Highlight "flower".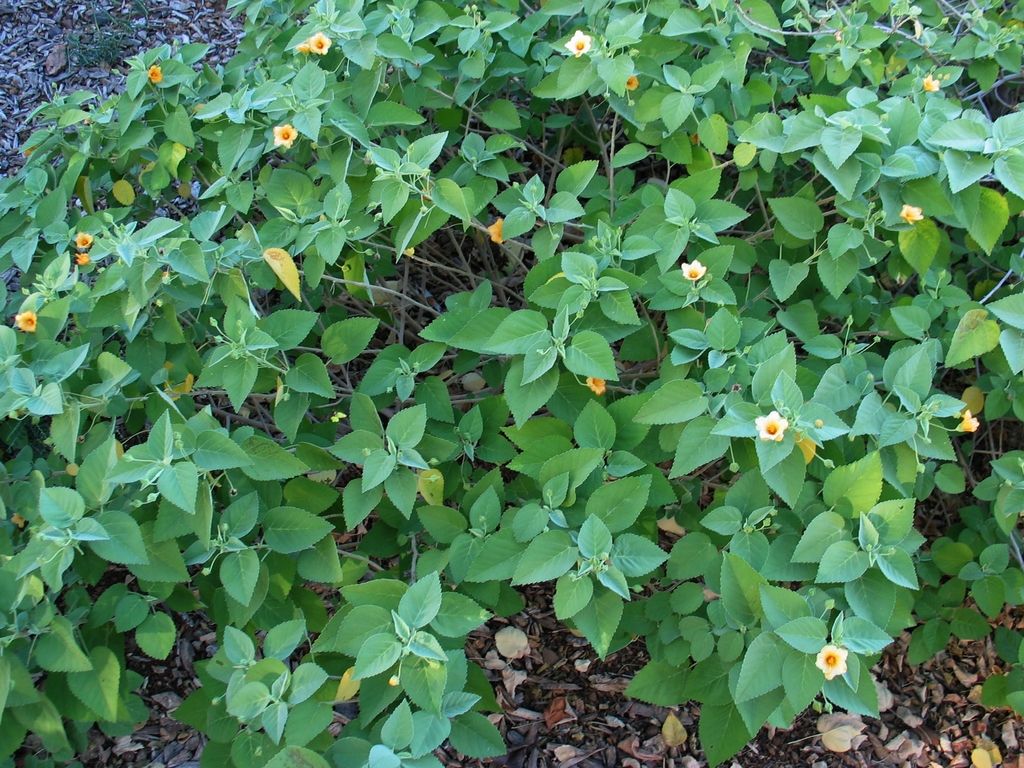
Highlighted region: select_region(148, 64, 161, 81).
